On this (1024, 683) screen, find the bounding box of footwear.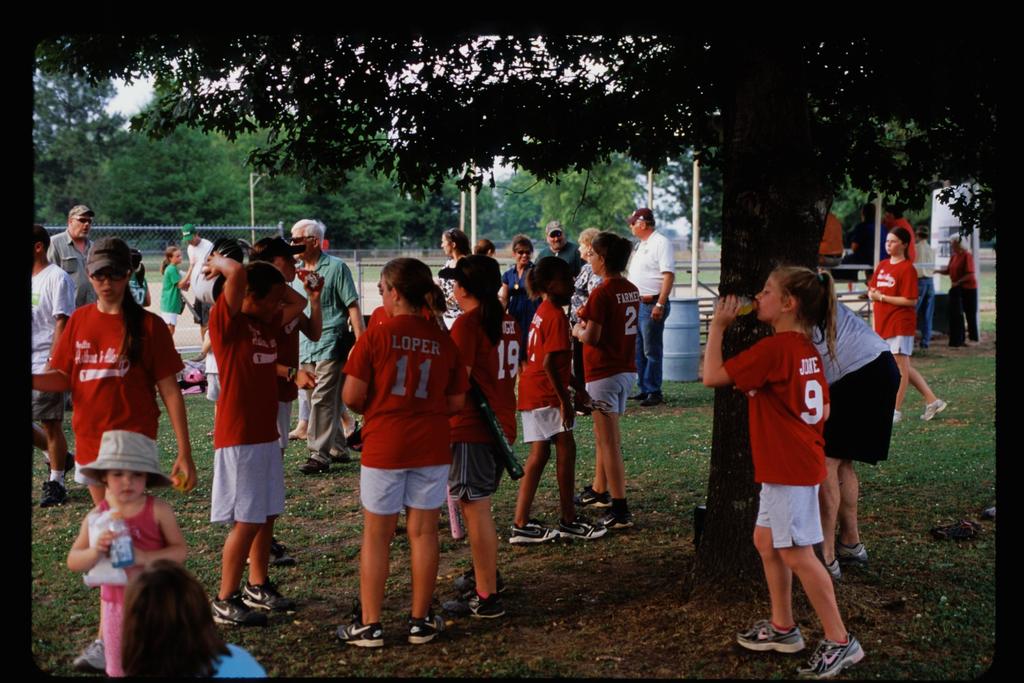
Bounding box: left=453, top=558, right=500, bottom=598.
